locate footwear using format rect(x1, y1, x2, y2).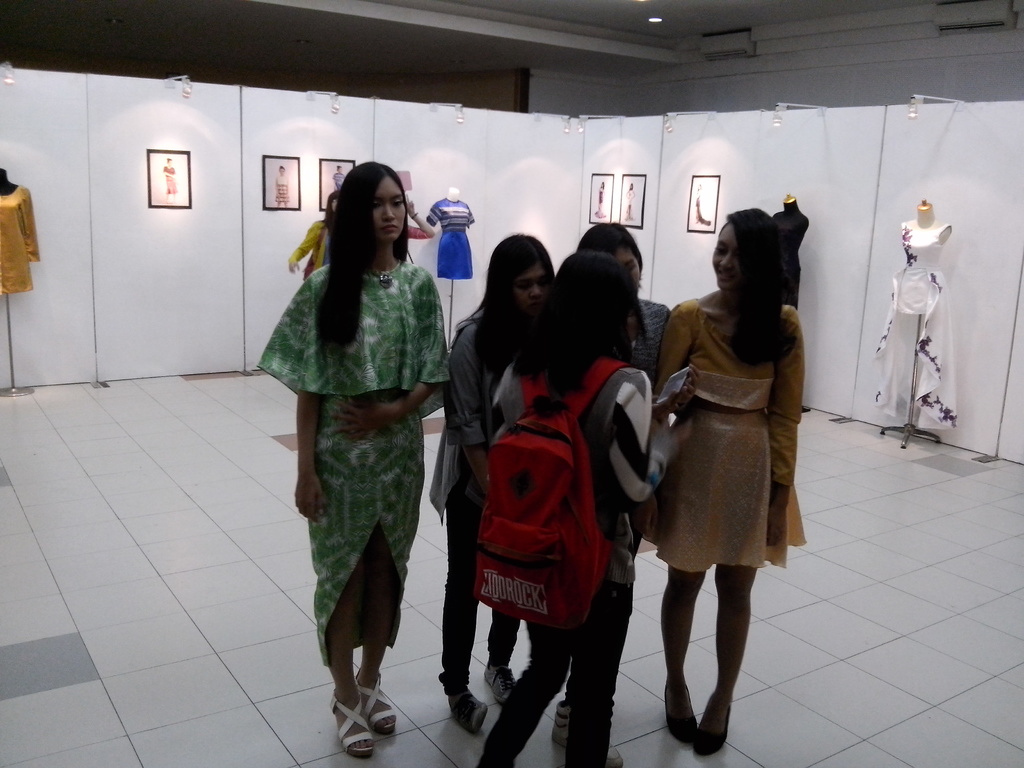
rect(663, 685, 695, 746).
